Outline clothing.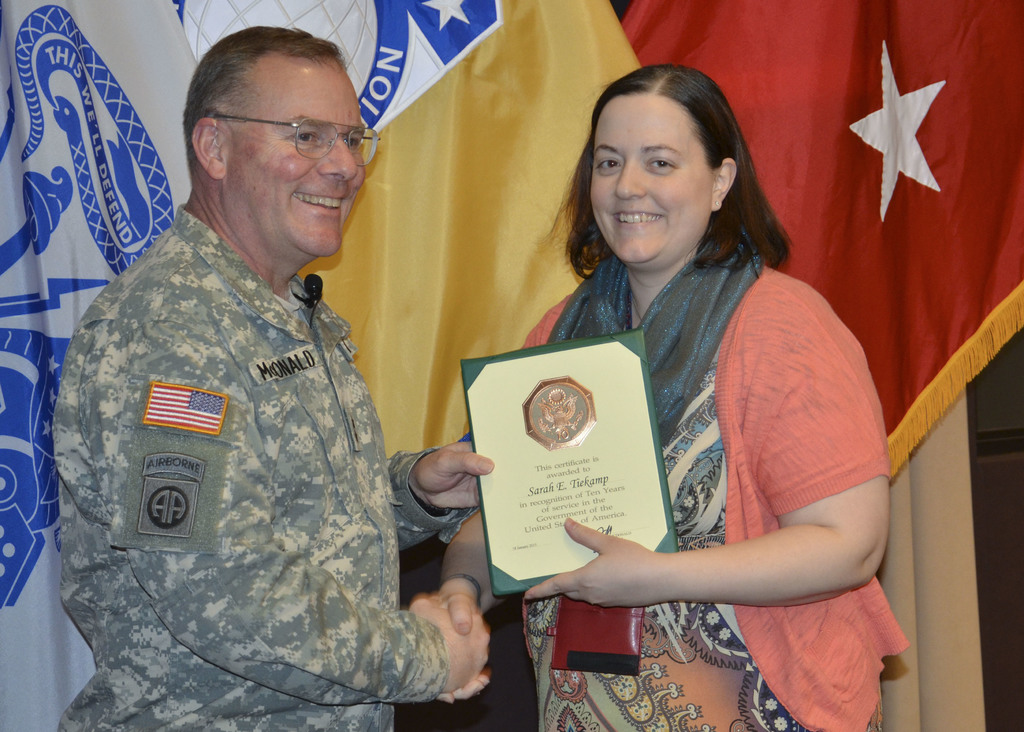
Outline: Rect(520, 273, 908, 731).
